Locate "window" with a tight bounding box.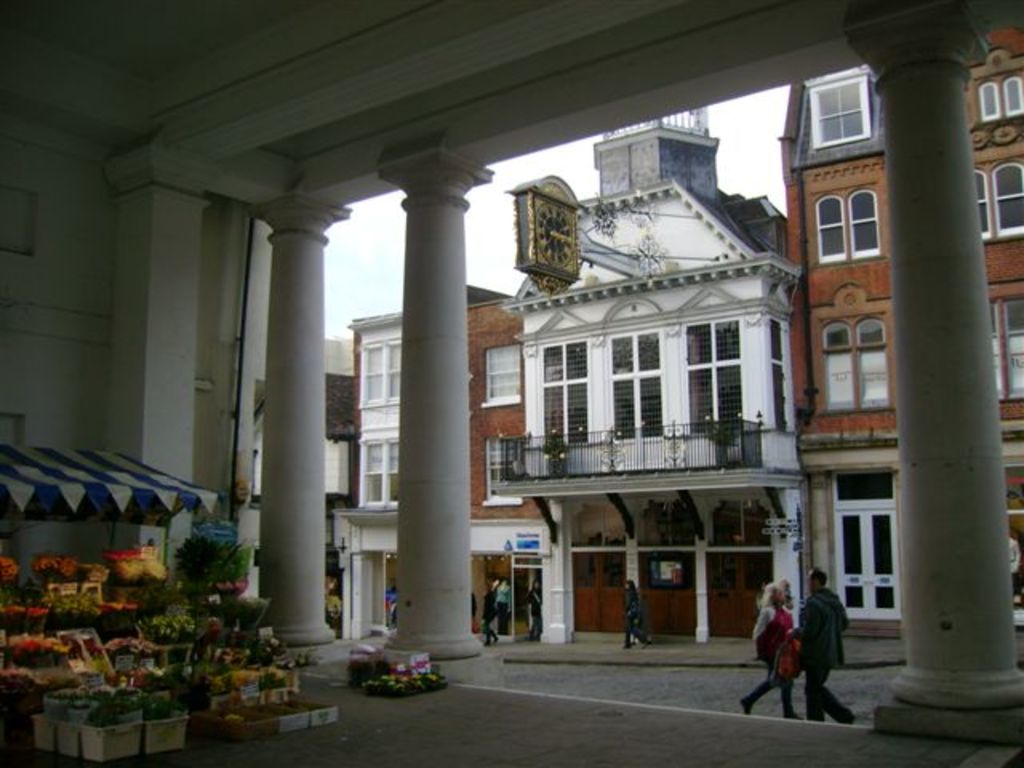
(989, 294, 1022, 402).
